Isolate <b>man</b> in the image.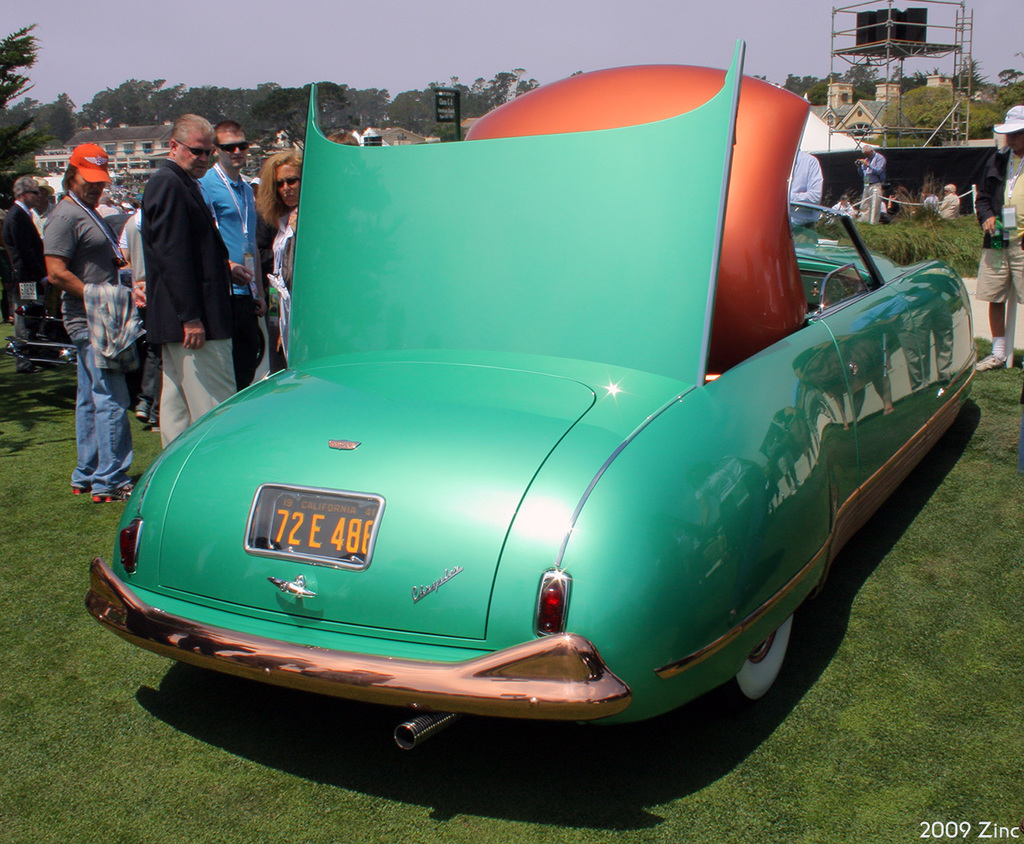
Isolated region: Rect(970, 105, 1023, 374).
